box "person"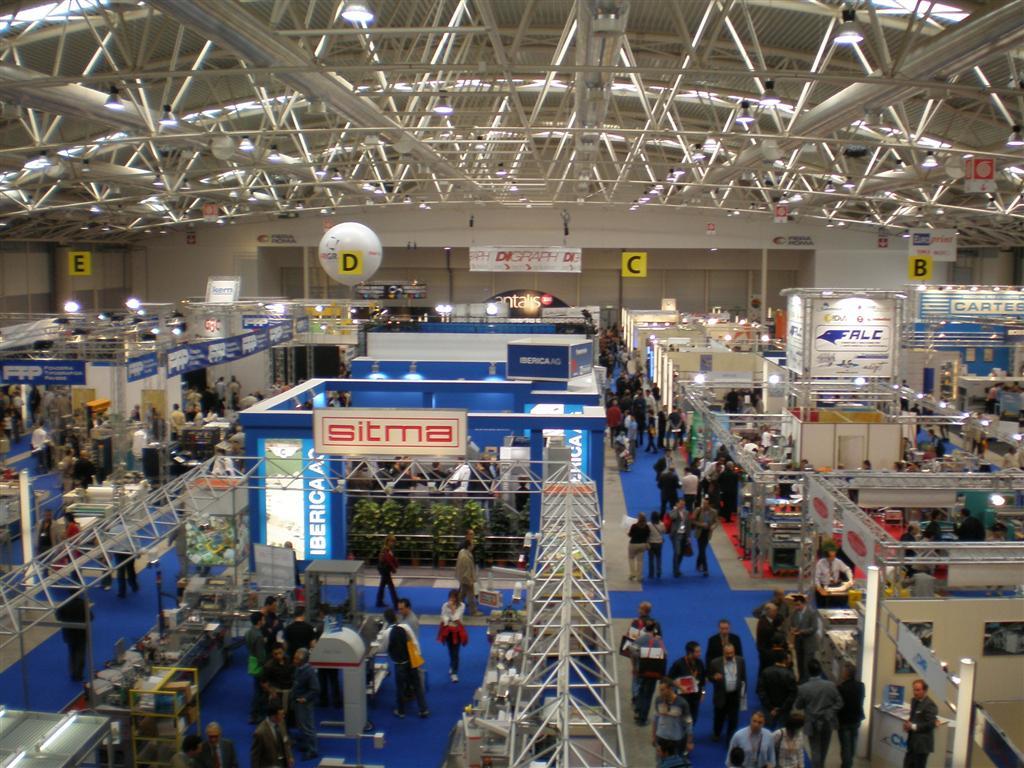
374:533:401:607
